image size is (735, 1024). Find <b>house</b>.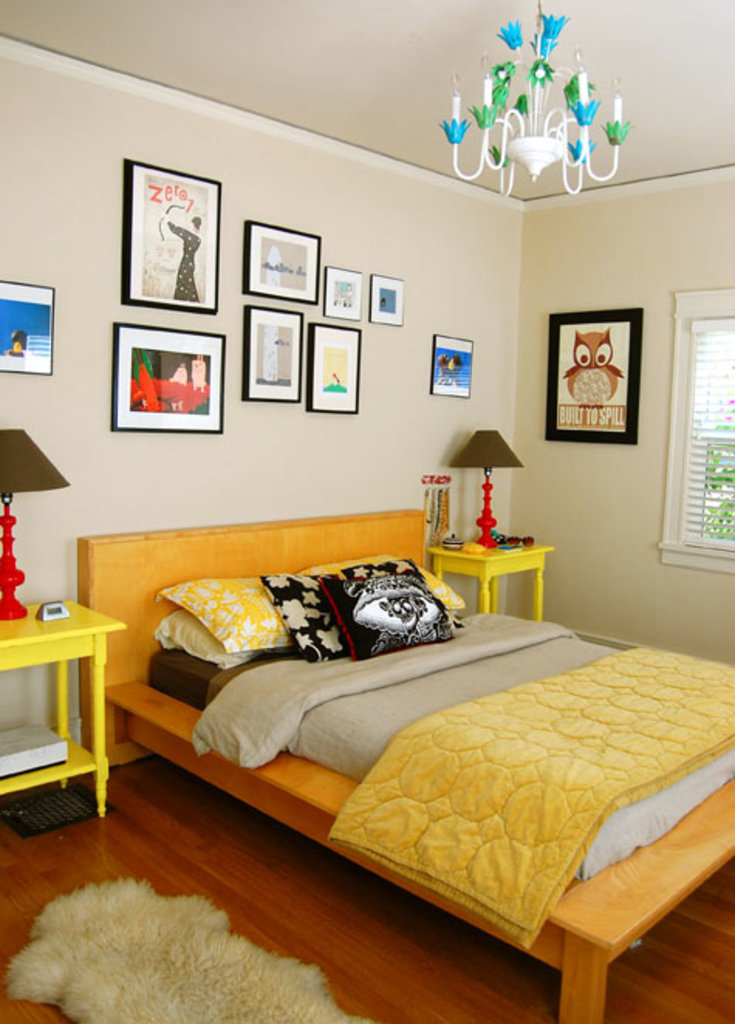
{"x1": 0, "y1": 48, "x2": 734, "y2": 910}.
